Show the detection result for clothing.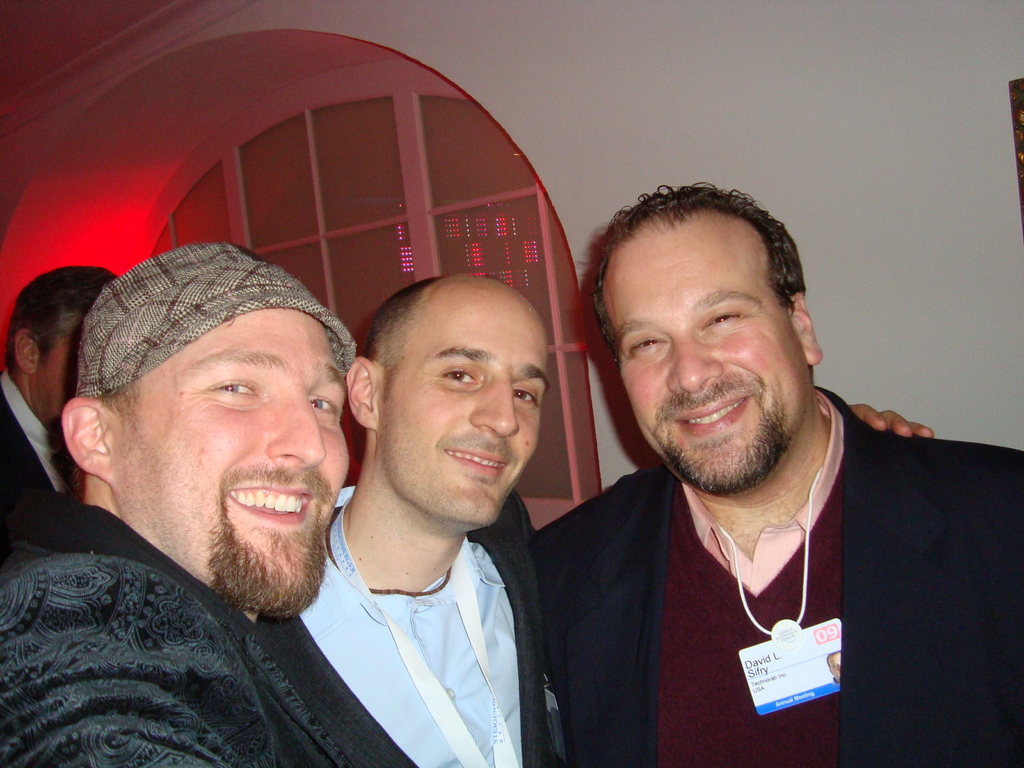
bbox(259, 483, 571, 767).
